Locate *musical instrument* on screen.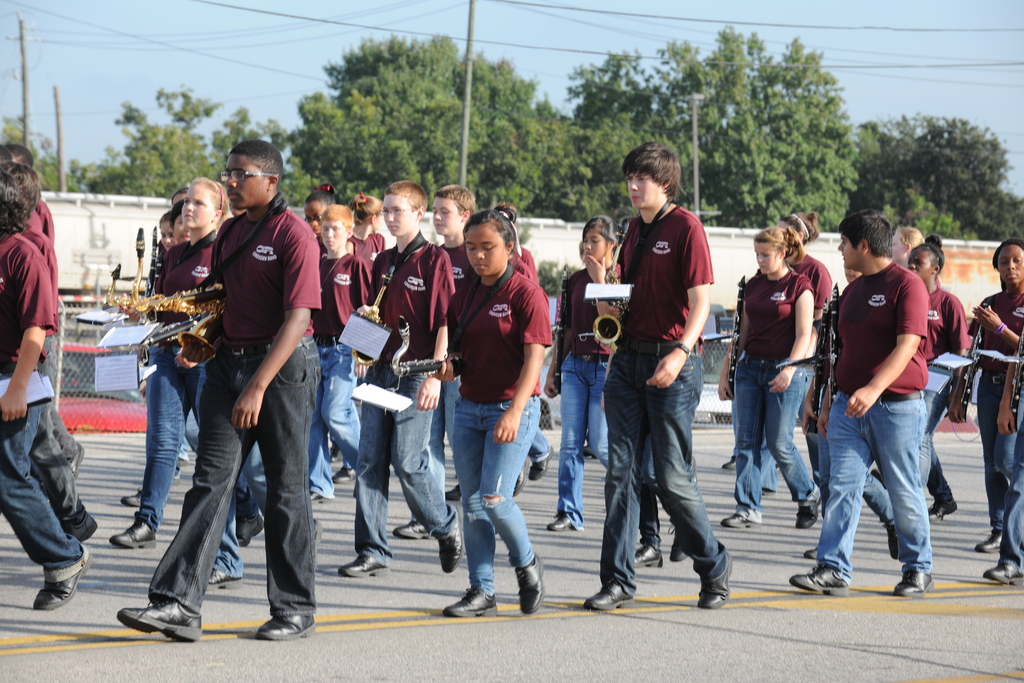
On screen at detection(129, 226, 164, 312).
